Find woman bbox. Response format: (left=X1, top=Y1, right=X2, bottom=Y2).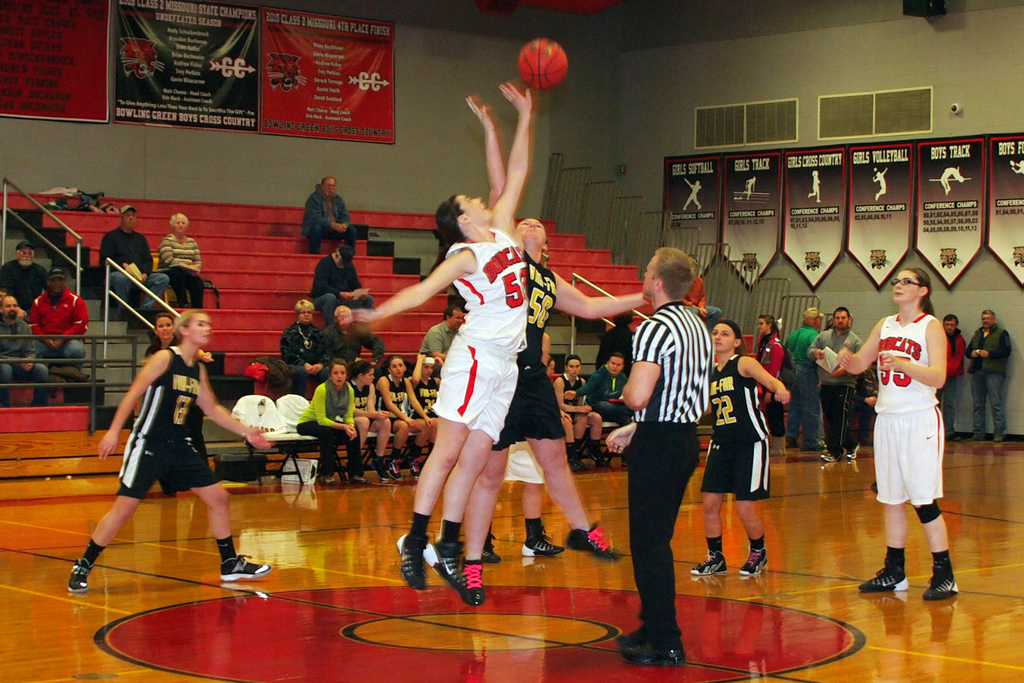
(left=552, top=352, right=618, bottom=479).
